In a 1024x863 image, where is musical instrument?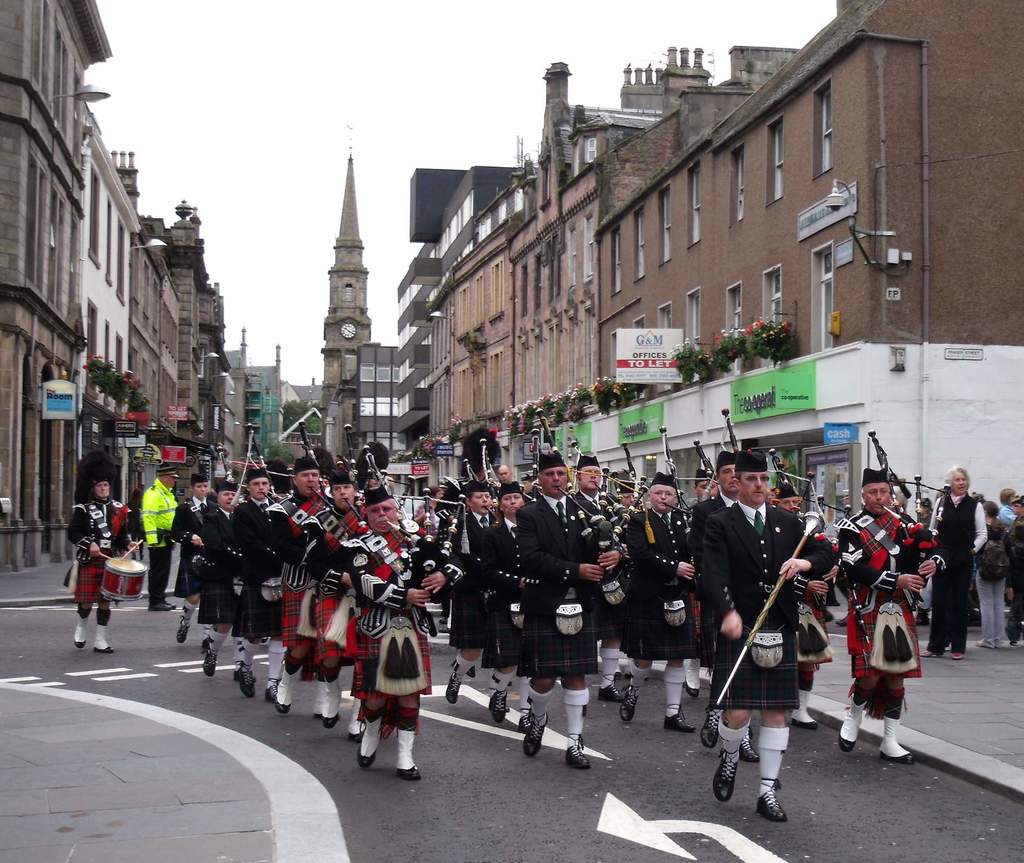
box=[360, 513, 454, 633].
